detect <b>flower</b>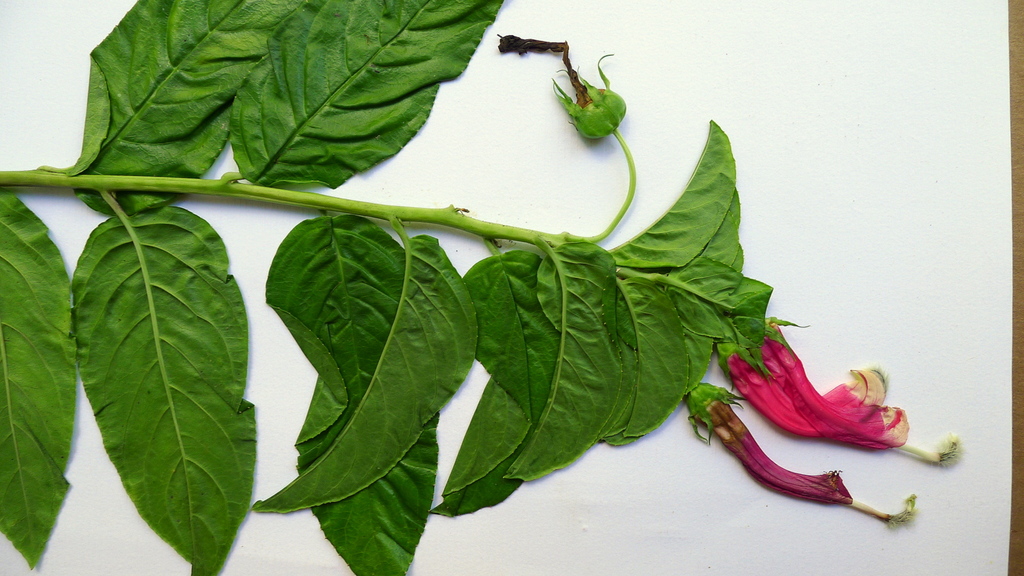
select_region(670, 322, 943, 486)
